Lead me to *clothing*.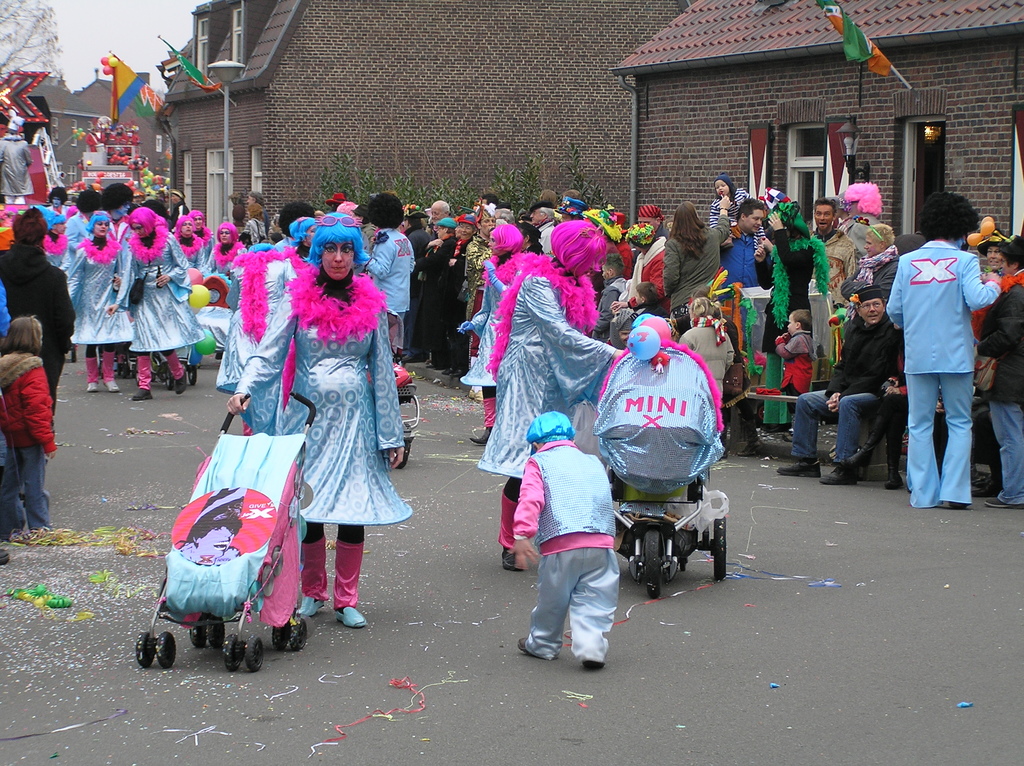
Lead to [502, 441, 625, 664].
